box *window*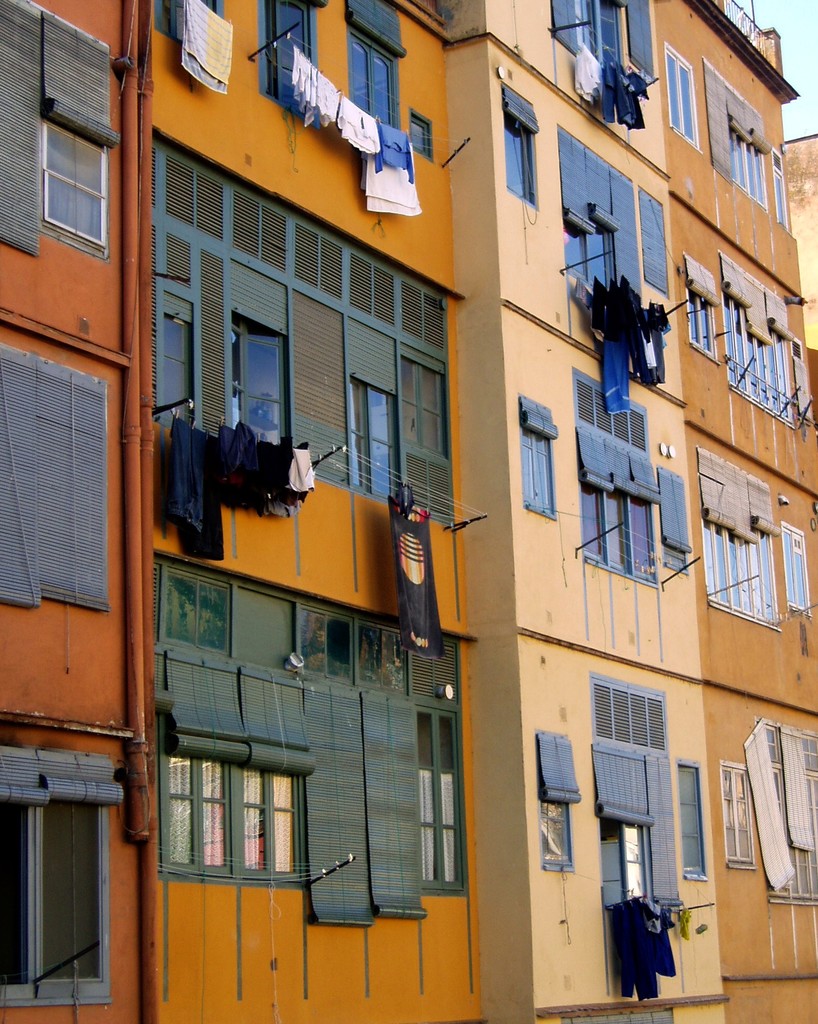
box=[260, 0, 329, 127]
